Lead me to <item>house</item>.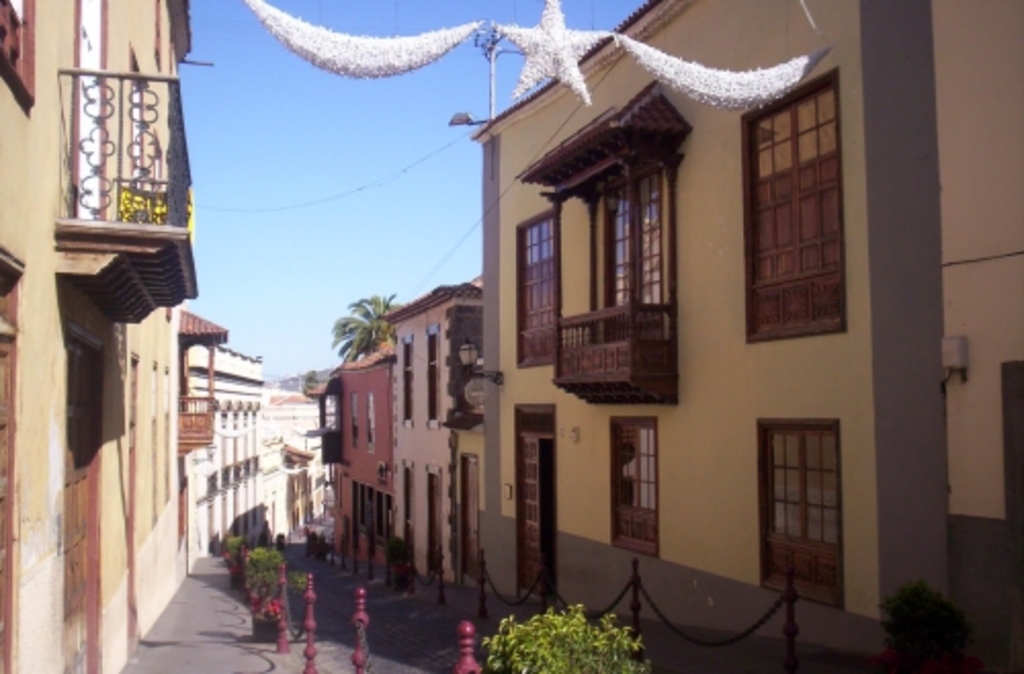
Lead to select_region(467, 0, 1018, 668).
